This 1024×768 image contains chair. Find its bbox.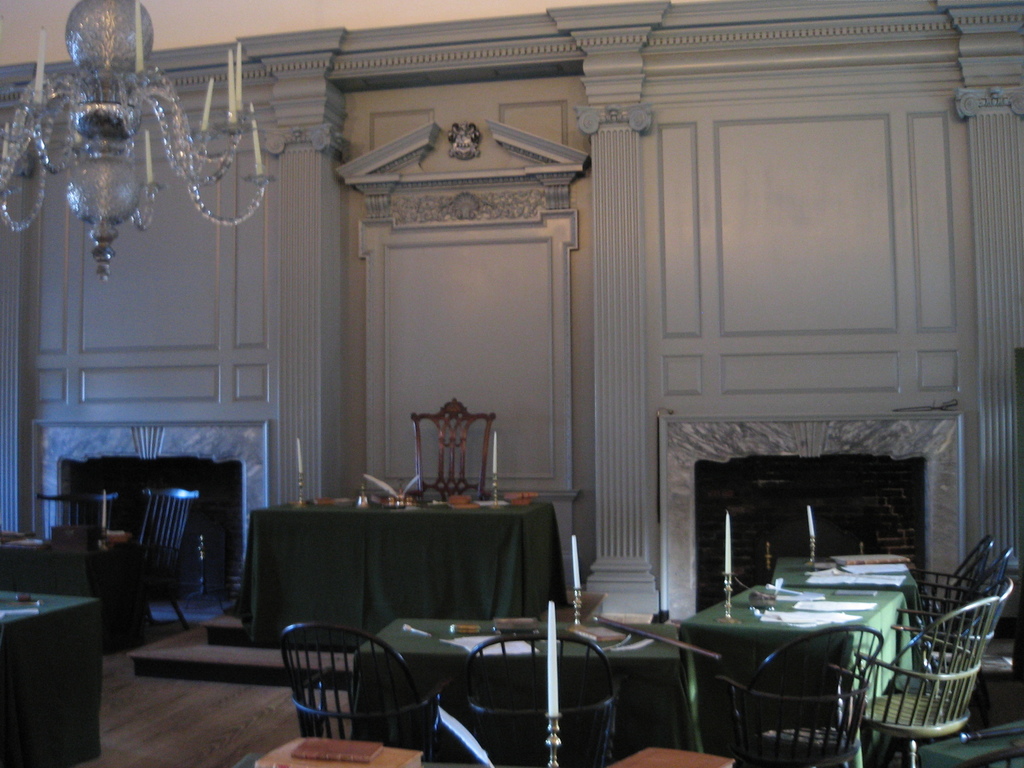
region(897, 577, 1010, 751).
